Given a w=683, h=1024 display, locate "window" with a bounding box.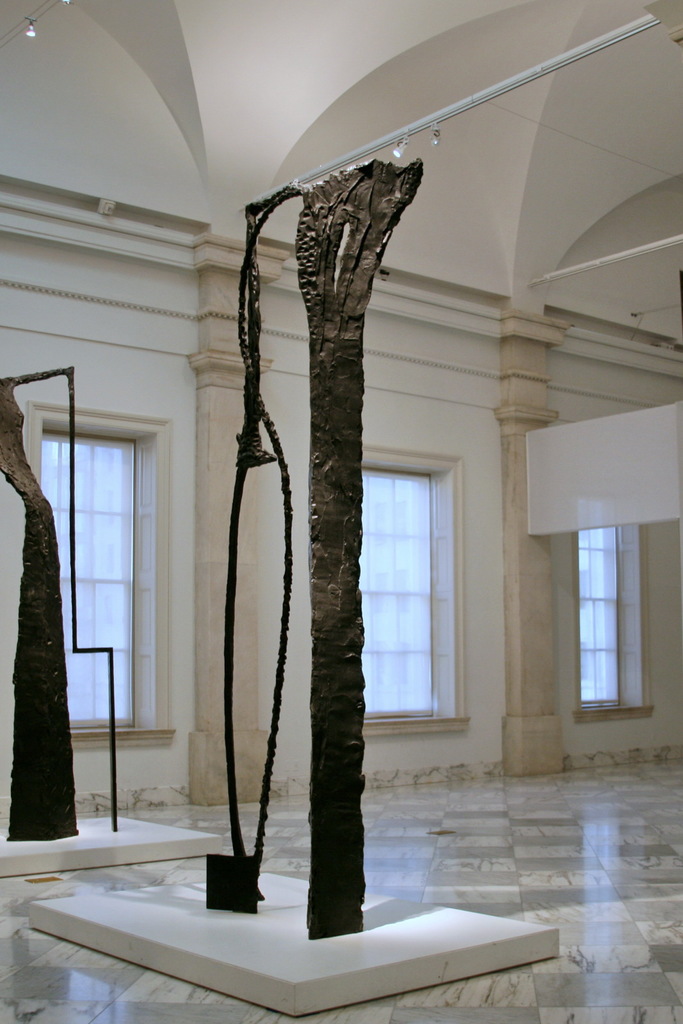
Located: locate(569, 513, 655, 728).
